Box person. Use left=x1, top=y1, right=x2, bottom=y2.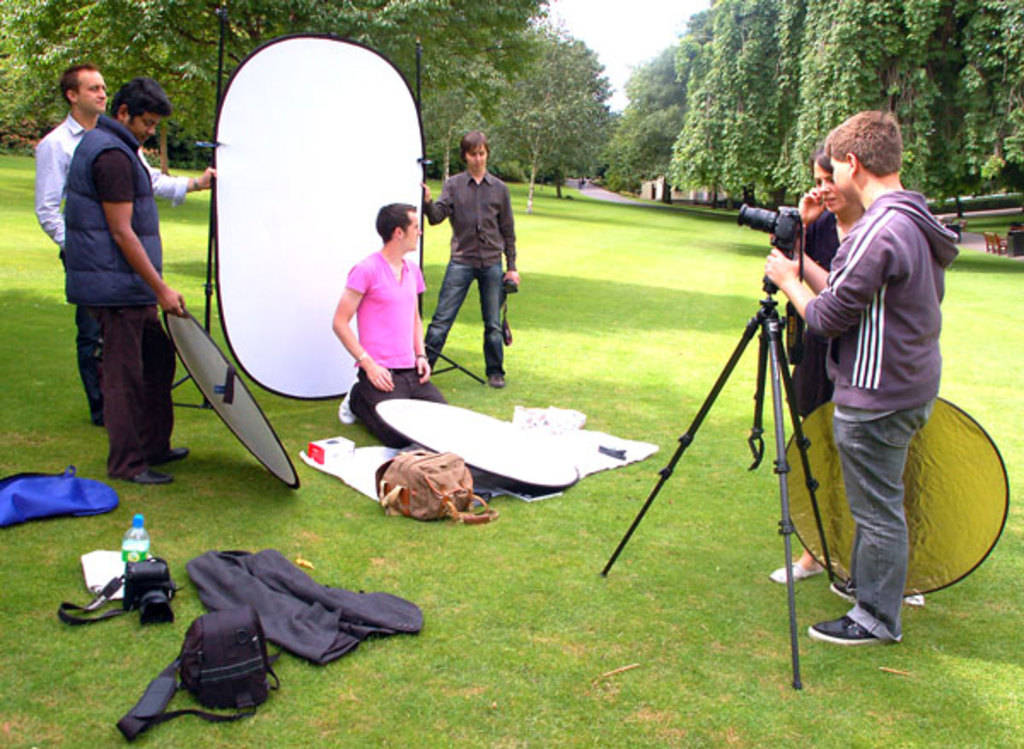
left=328, top=201, right=449, bottom=450.
